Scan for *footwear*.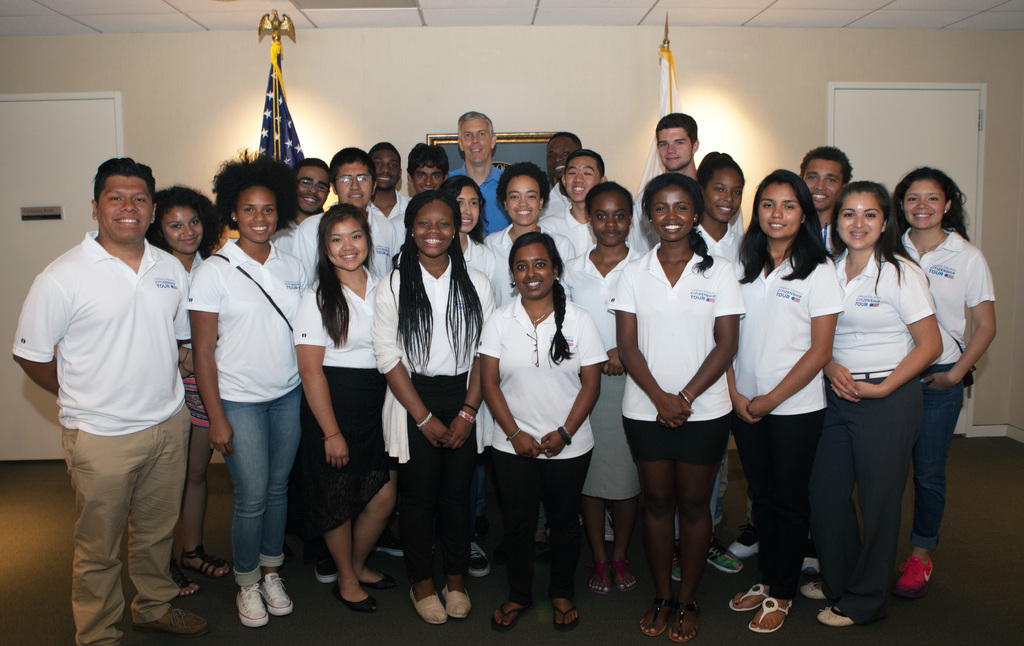
Scan result: {"left": 729, "top": 588, "right": 762, "bottom": 614}.
